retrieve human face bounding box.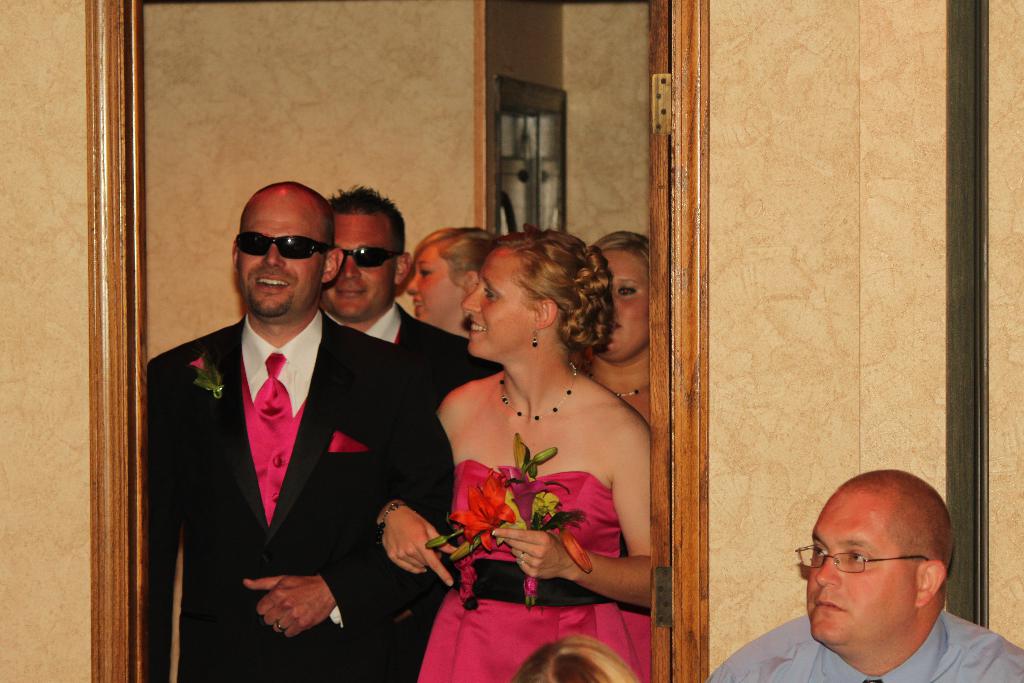
Bounding box: left=331, top=213, right=394, bottom=325.
